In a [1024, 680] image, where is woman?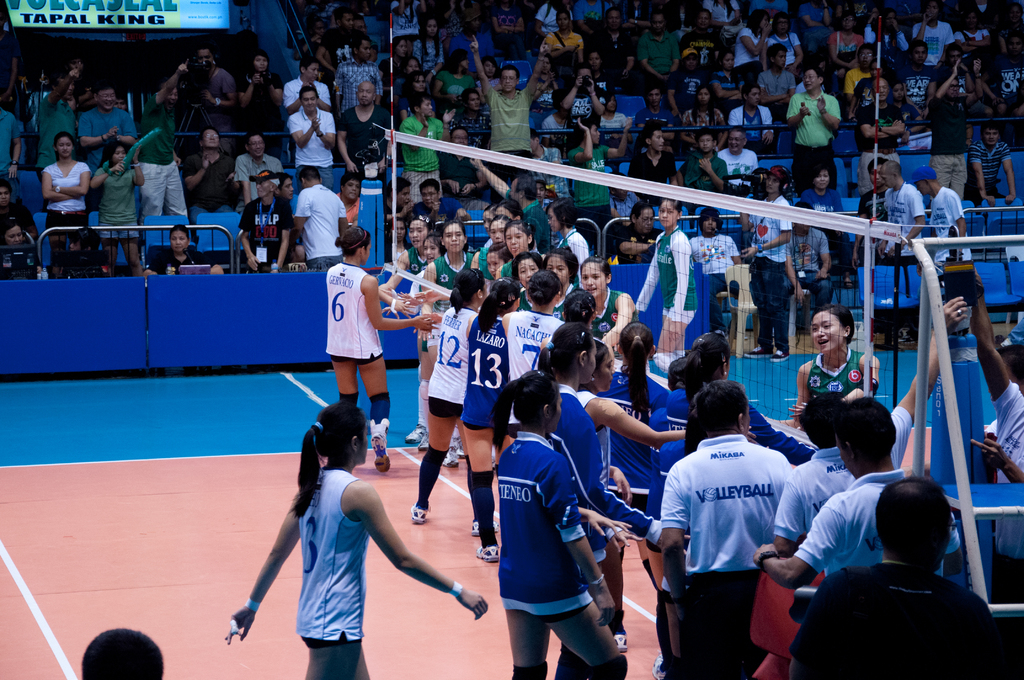
(405,269,497,534).
